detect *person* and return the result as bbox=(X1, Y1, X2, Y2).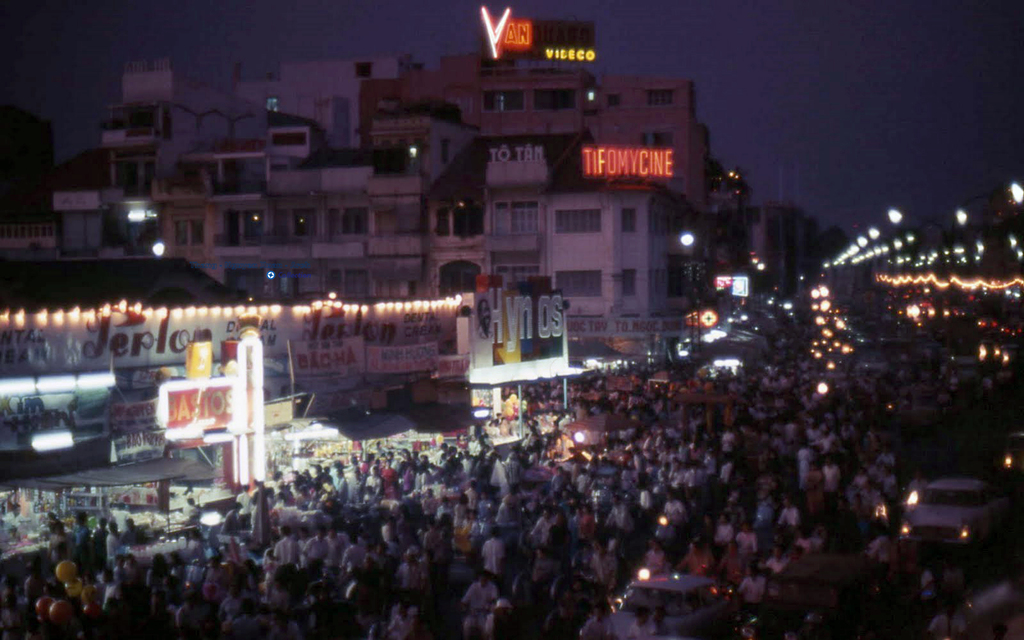
bbox=(118, 517, 148, 547).
